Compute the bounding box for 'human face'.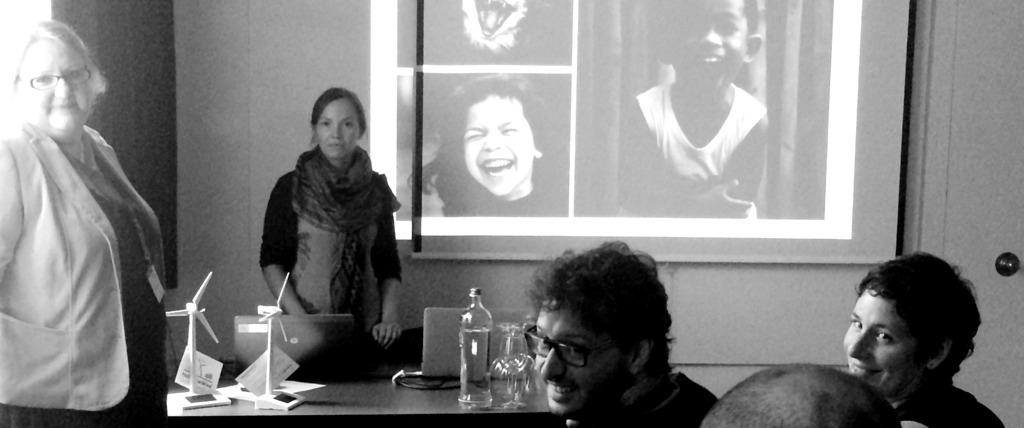
463/97/531/194.
